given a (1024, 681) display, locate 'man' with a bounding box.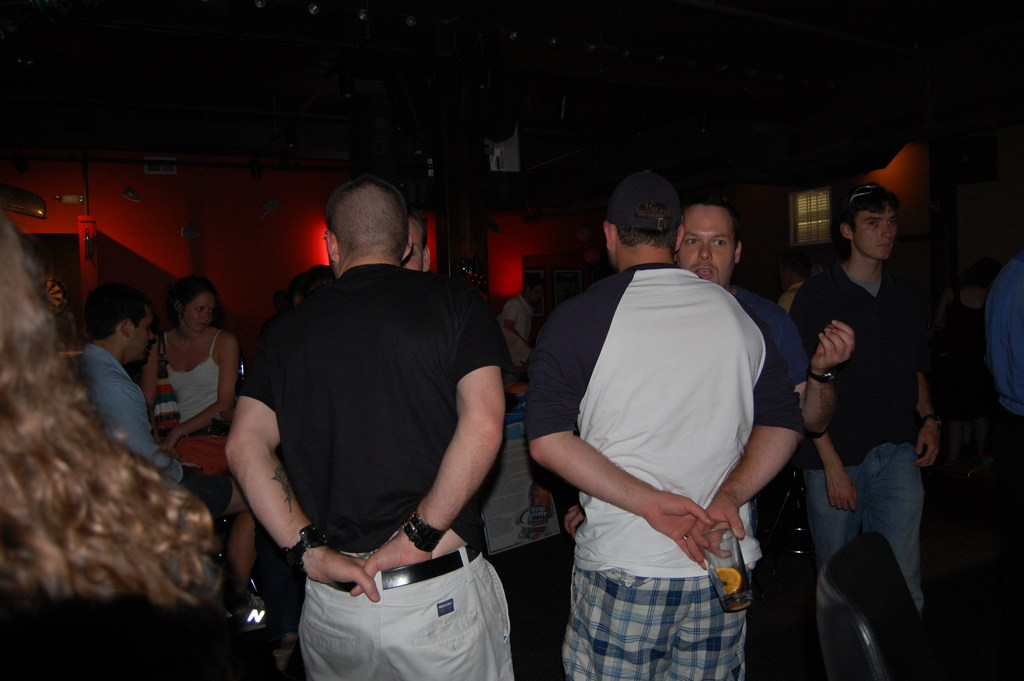
Located: bbox=[225, 177, 523, 680].
